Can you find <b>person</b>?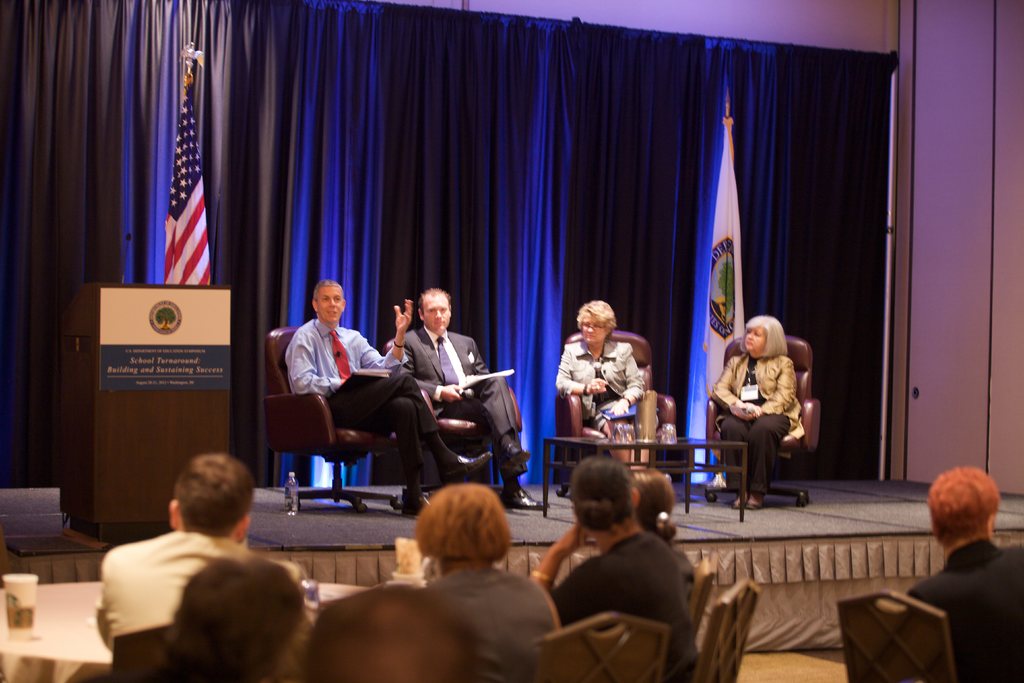
Yes, bounding box: x1=401, y1=488, x2=557, y2=667.
